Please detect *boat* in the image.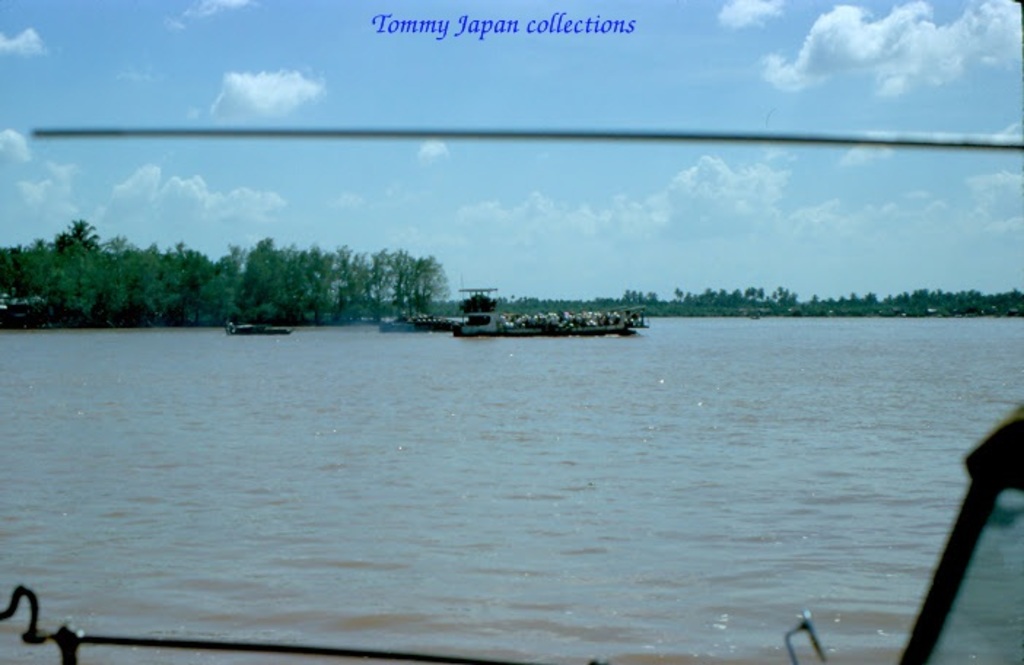
397,306,465,334.
